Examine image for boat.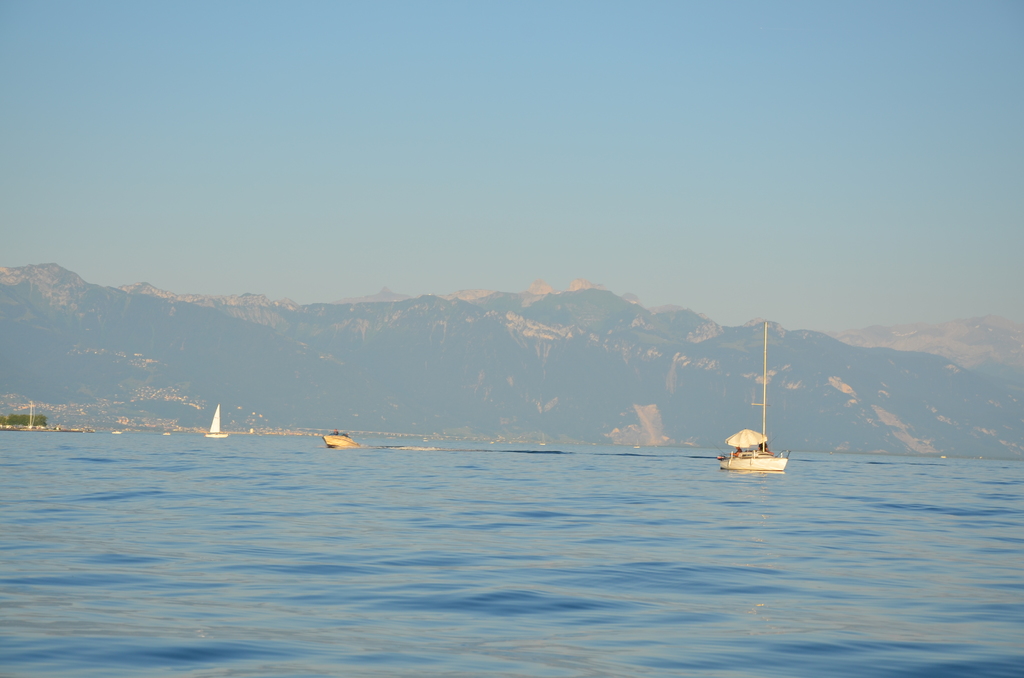
Examination result: left=205, top=404, right=230, bottom=438.
